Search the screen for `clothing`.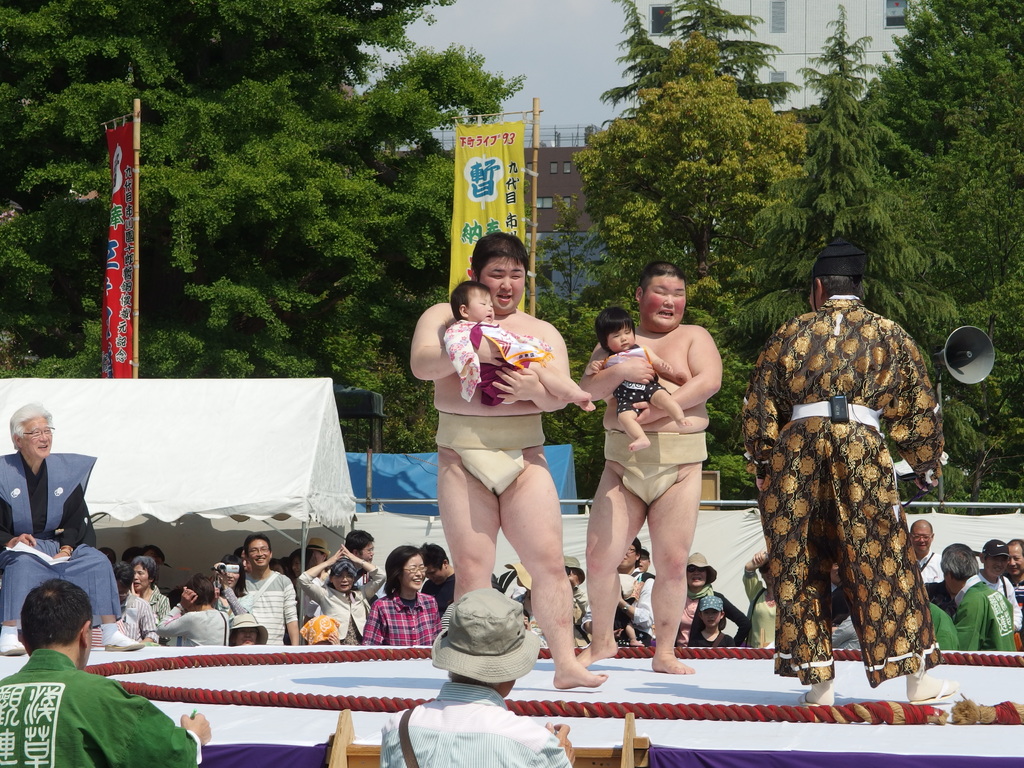
Found at pyautogui.locateOnScreen(932, 609, 949, 642).
